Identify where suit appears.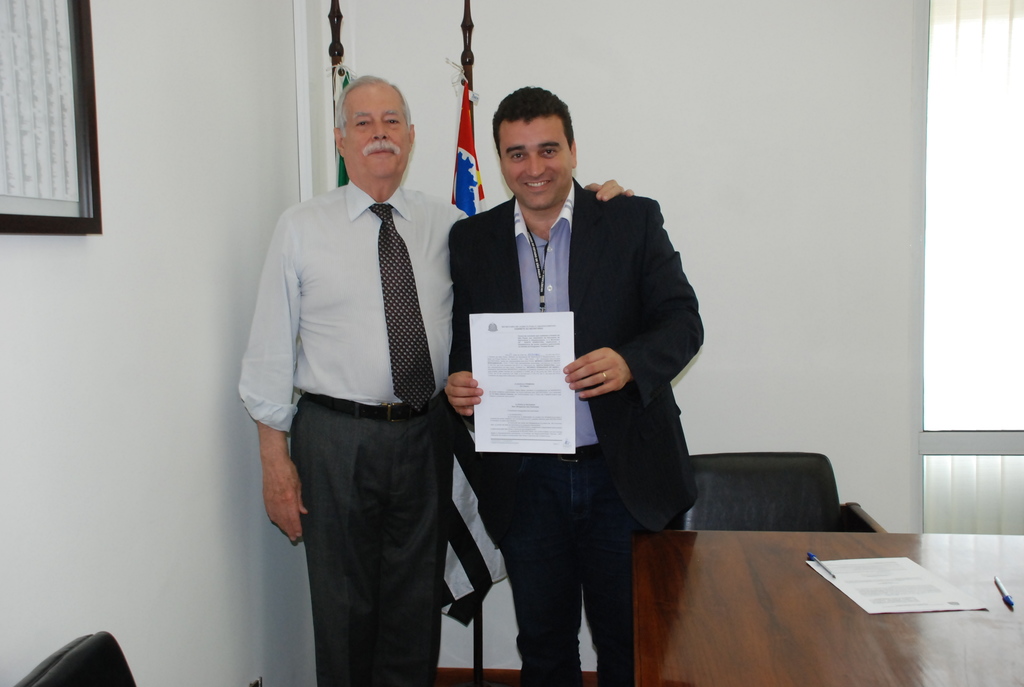
Appears at bbox=(433, 101, 705, 638).
